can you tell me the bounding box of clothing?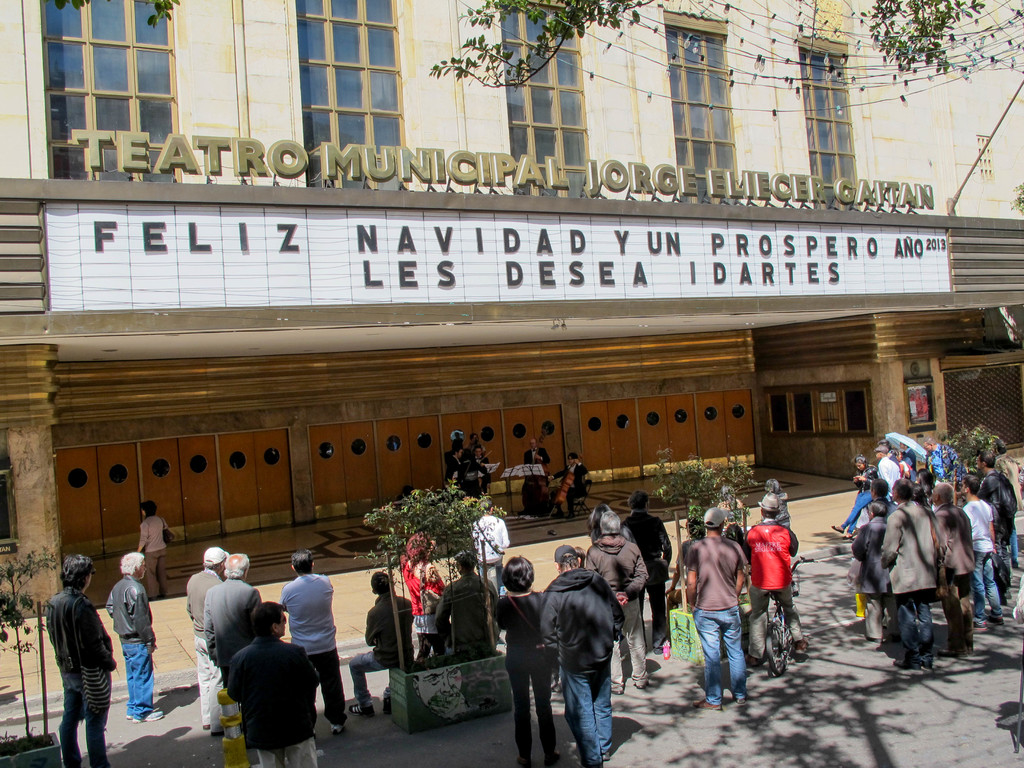
<bbox>185, 566, 226, 730</bbox>.
